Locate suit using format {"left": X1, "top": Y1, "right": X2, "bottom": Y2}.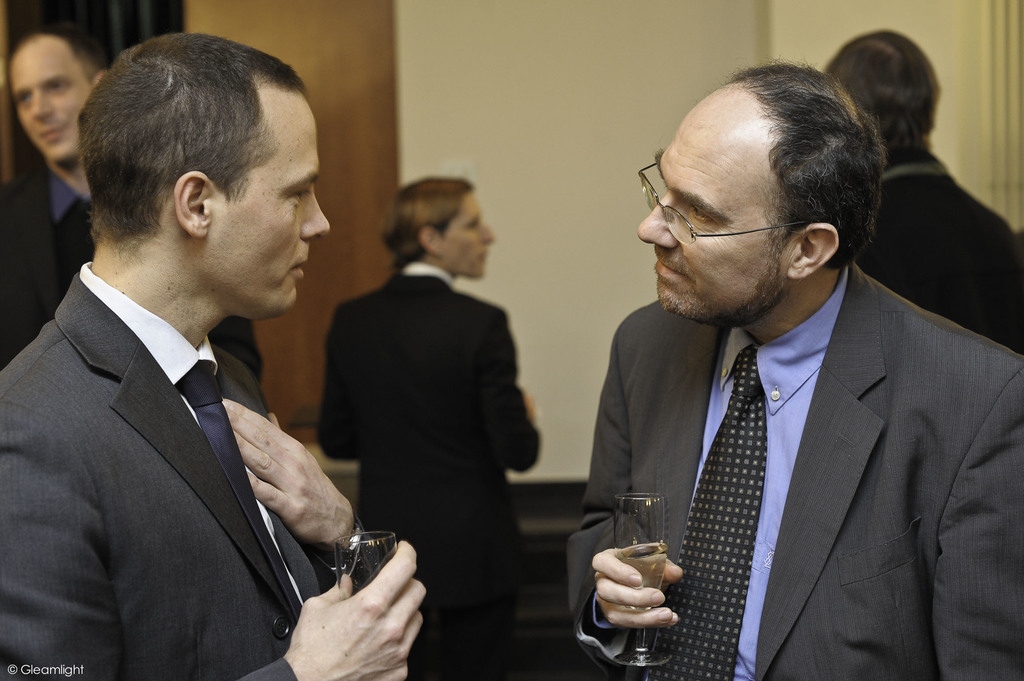
{"left": 0, "top": 263, "right": 388, "bottom": 680}.
